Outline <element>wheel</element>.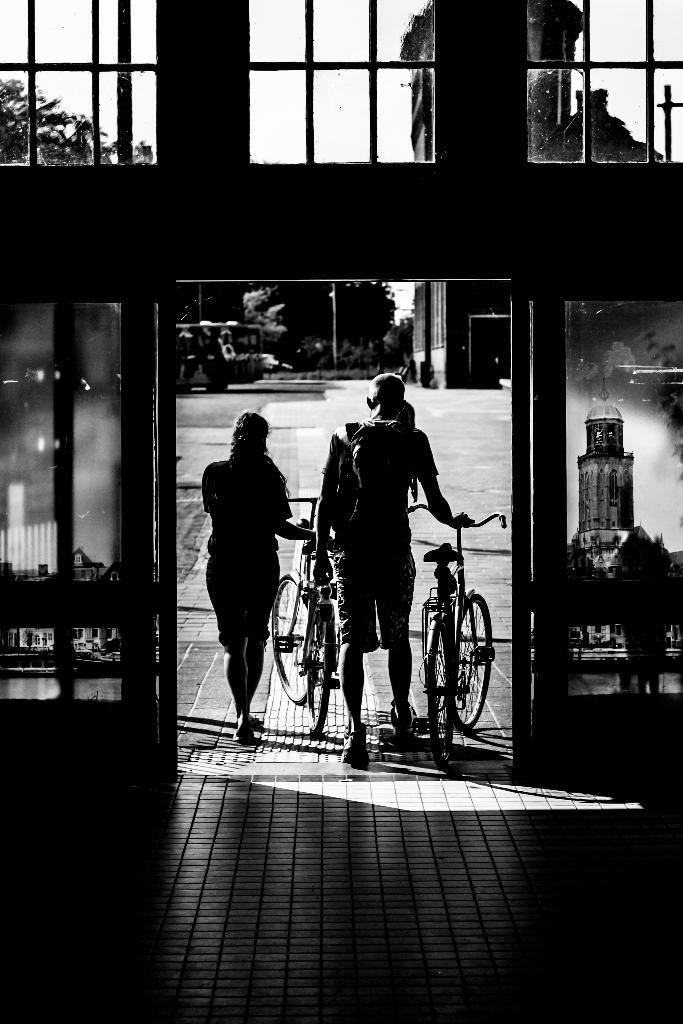
Outline: pyautogui.locateOnScreen(446, 595, 491, 733).
